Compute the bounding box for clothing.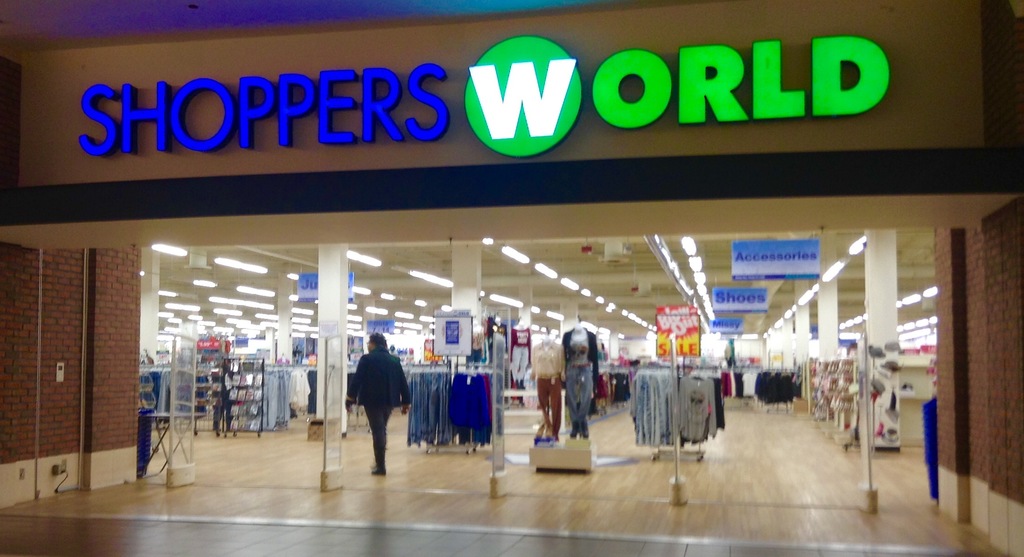
<box>346,340,410,404</box>.
